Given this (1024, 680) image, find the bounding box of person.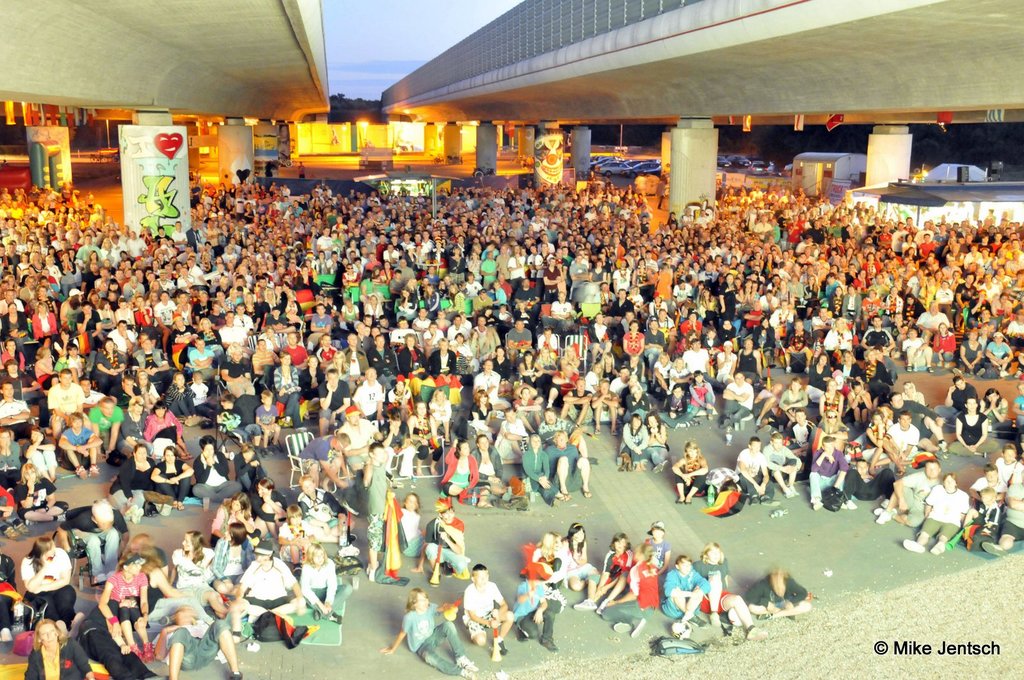
x1=140, y1=400, x2=191, y2=459.
